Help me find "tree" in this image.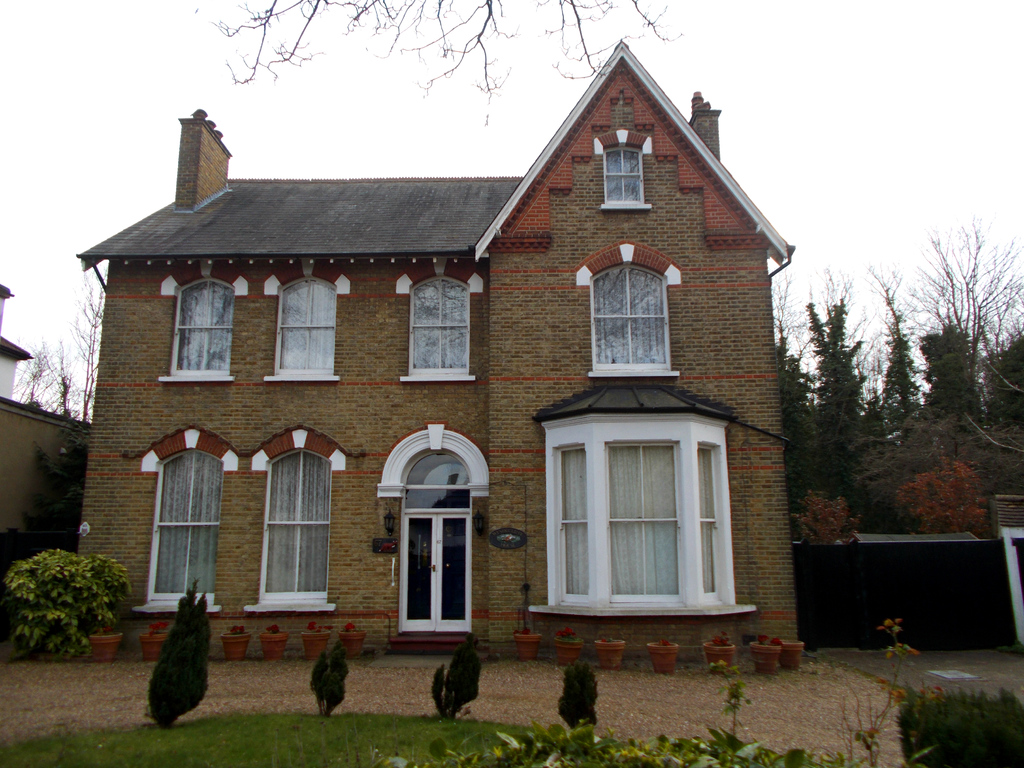
Found it: box=[207, 0, 674, 130].
